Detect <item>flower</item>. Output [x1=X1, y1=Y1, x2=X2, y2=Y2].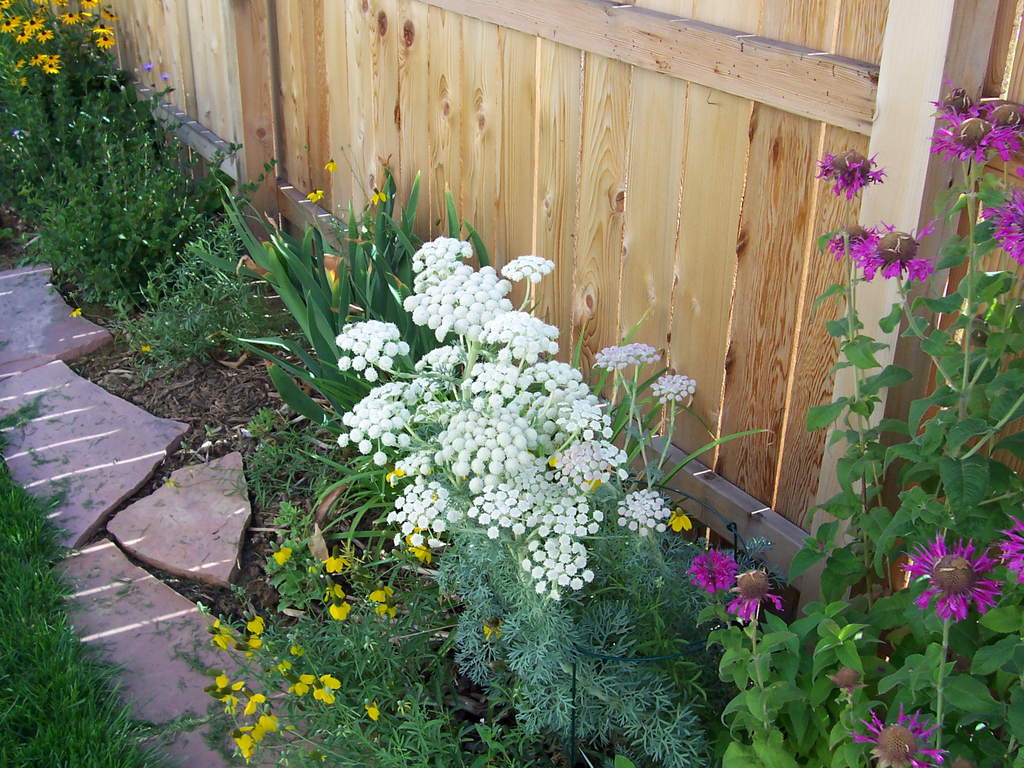
[x1=684, y1=549, x2=735, y2=595].
